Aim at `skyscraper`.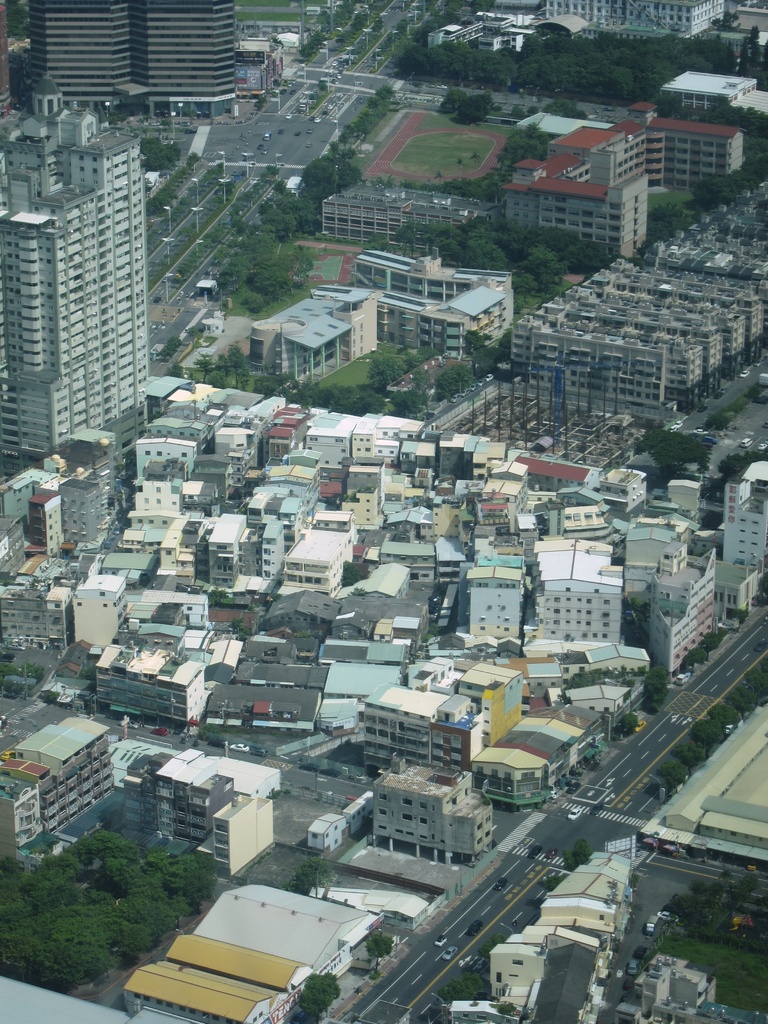
Aimed at bbox(536, 0, 727, 47).
